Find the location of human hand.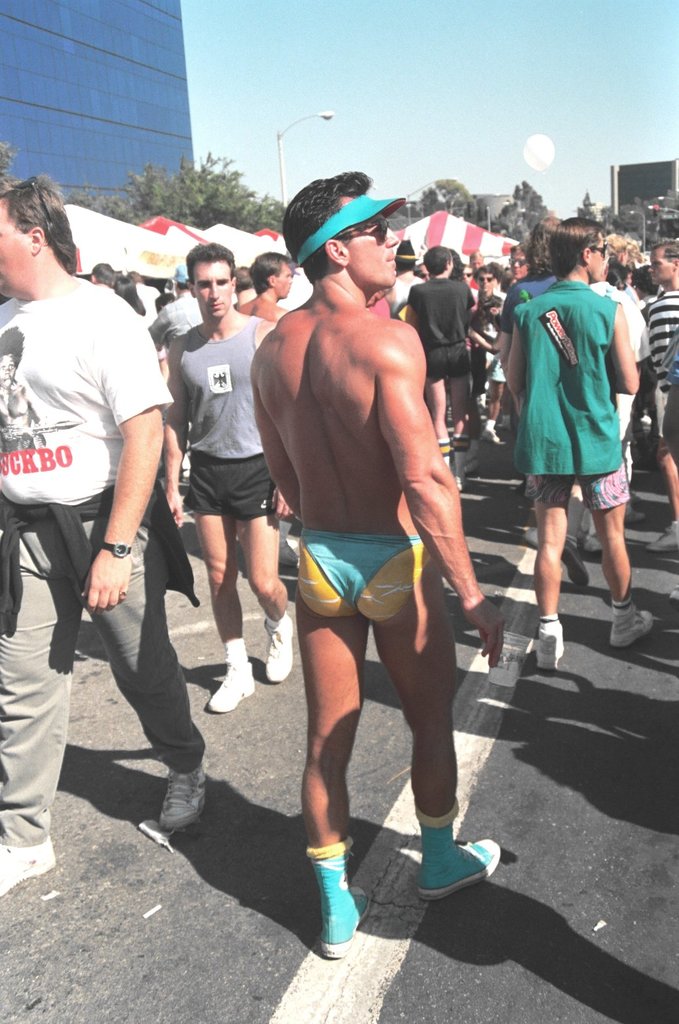
Location: l=266, t=484, r=295, b=522.
